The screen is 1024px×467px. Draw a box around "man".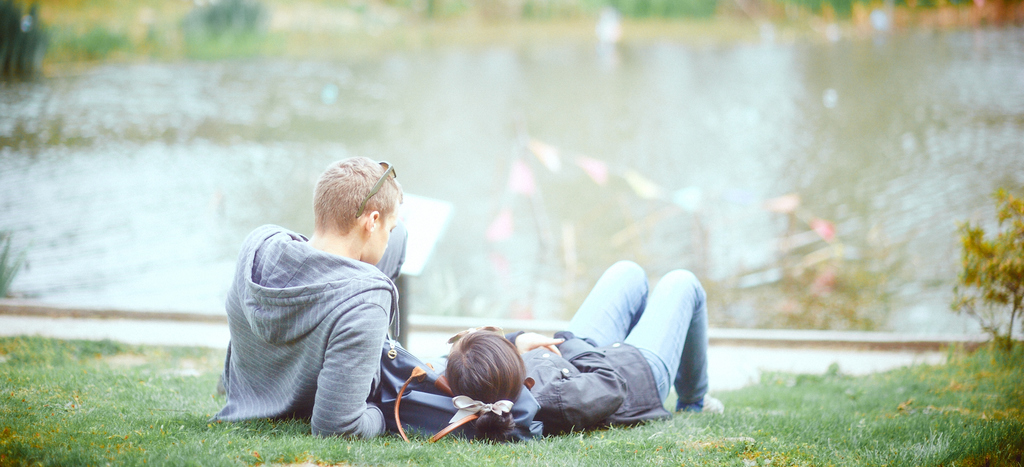
{"left": 212, "top": 143, "right": 446, "bottom": 443}.
